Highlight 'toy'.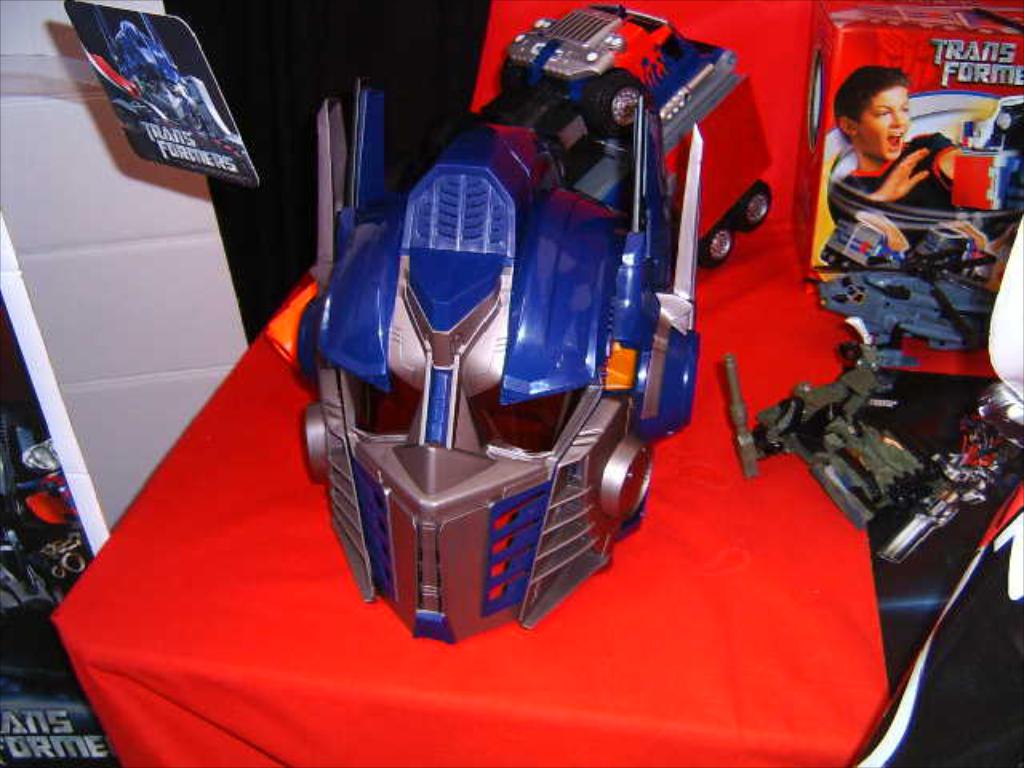
Highlighted region: BBox(310, 88, 386, 274).
